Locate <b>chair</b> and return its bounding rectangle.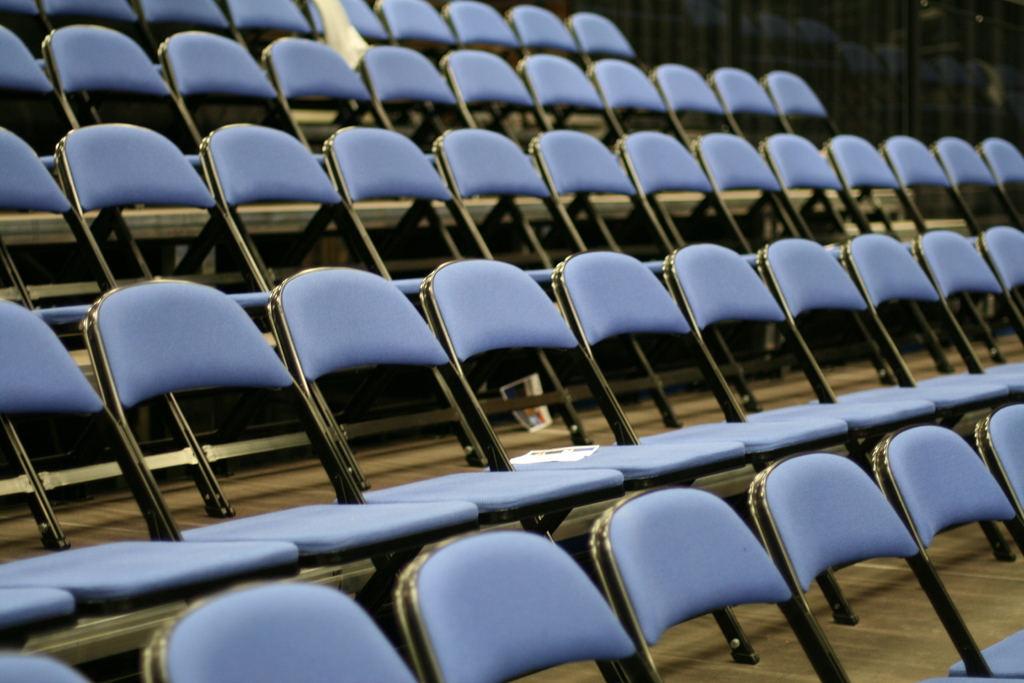
l=259, t=37, r=456, b=277.
